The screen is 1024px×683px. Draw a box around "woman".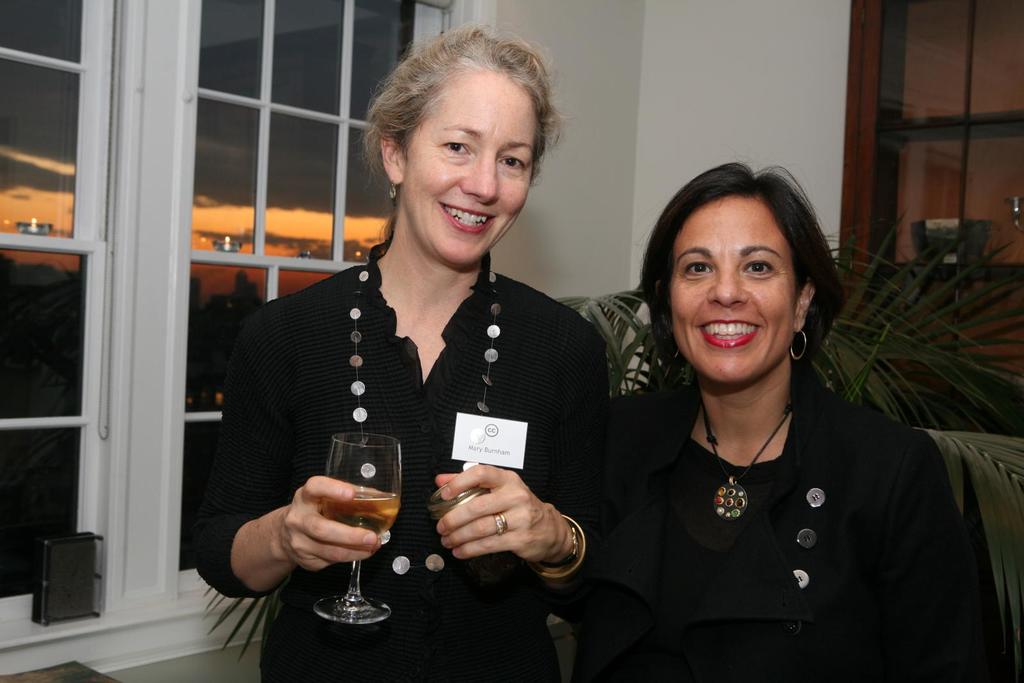
(left=578, top=161, right=998, bottom=682).
